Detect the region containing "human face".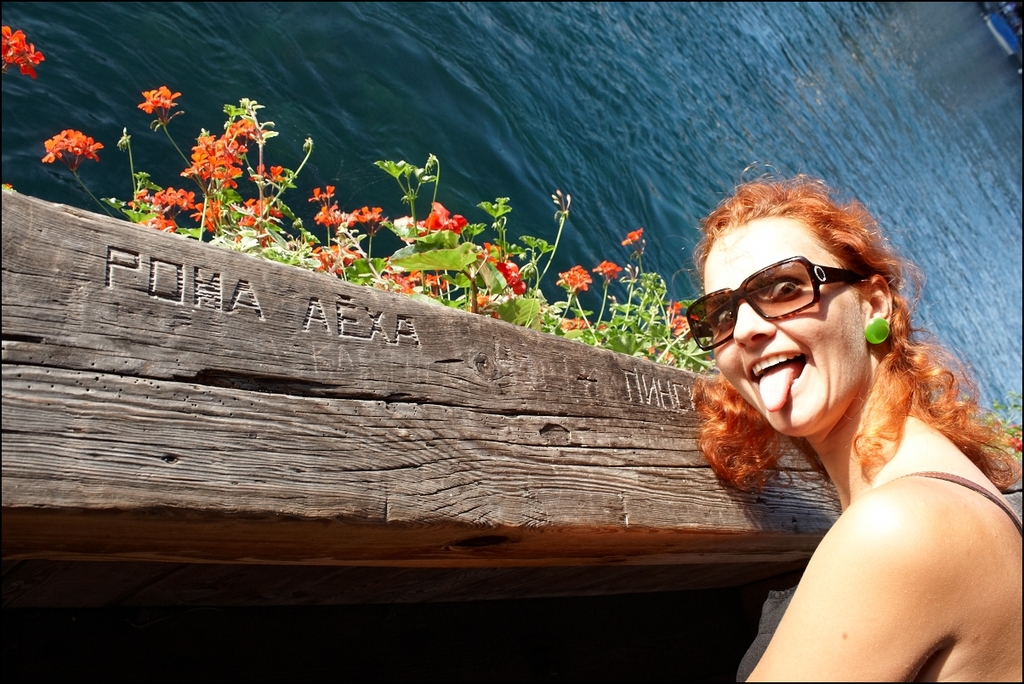
Rect(706, 220, 862, 430).
